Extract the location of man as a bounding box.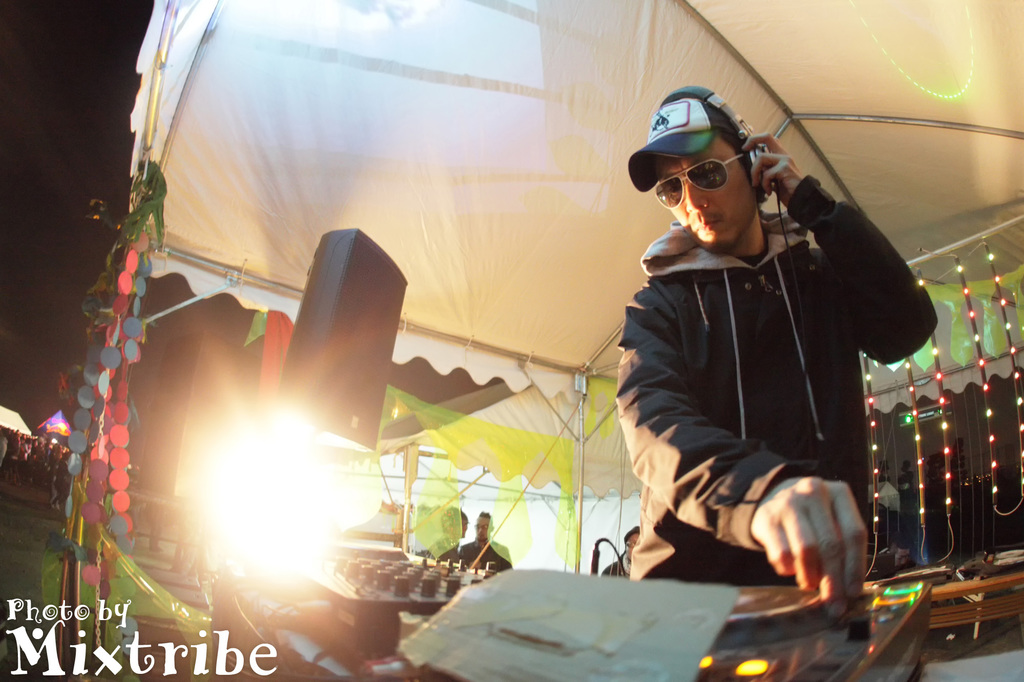
crop(612, 85, 940, 619).
